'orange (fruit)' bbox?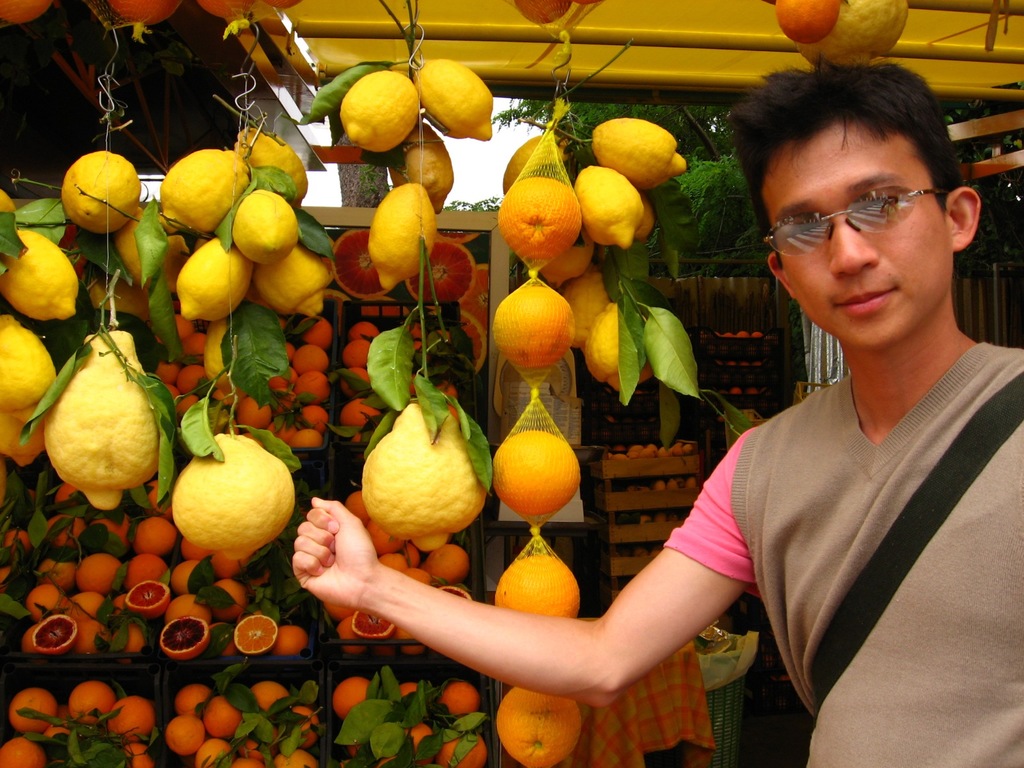
127, 513, 166, 557
